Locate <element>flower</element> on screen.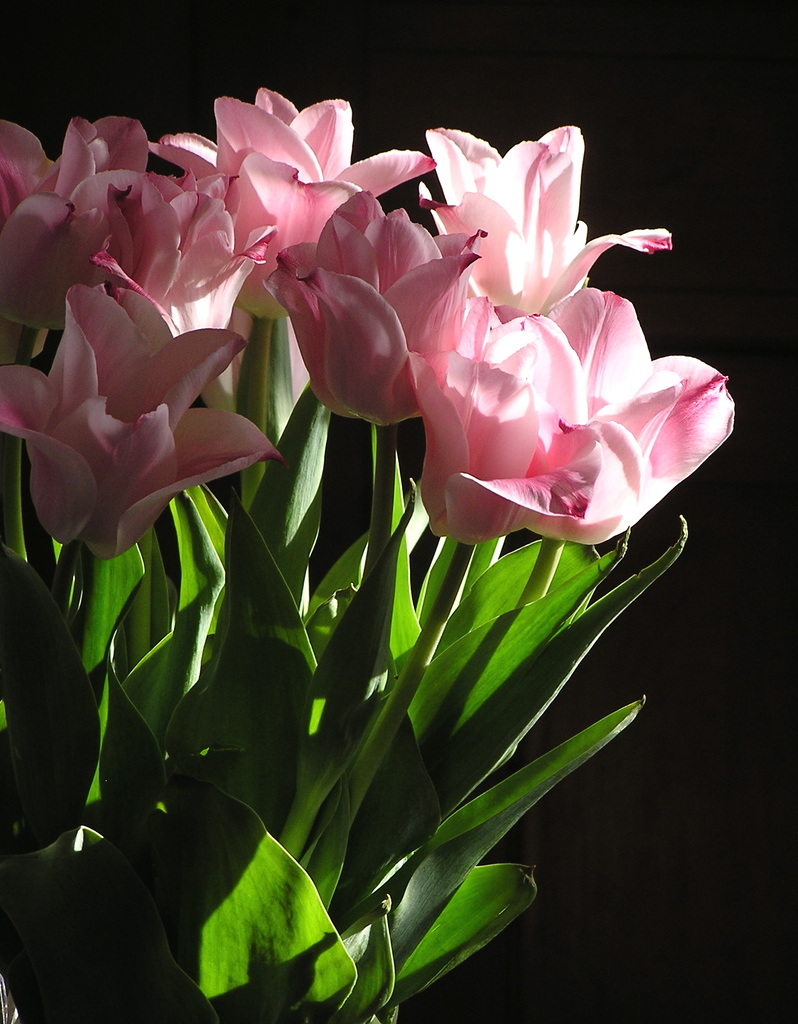
On screen at [left=0, top=282, right=284, bottom=556].
